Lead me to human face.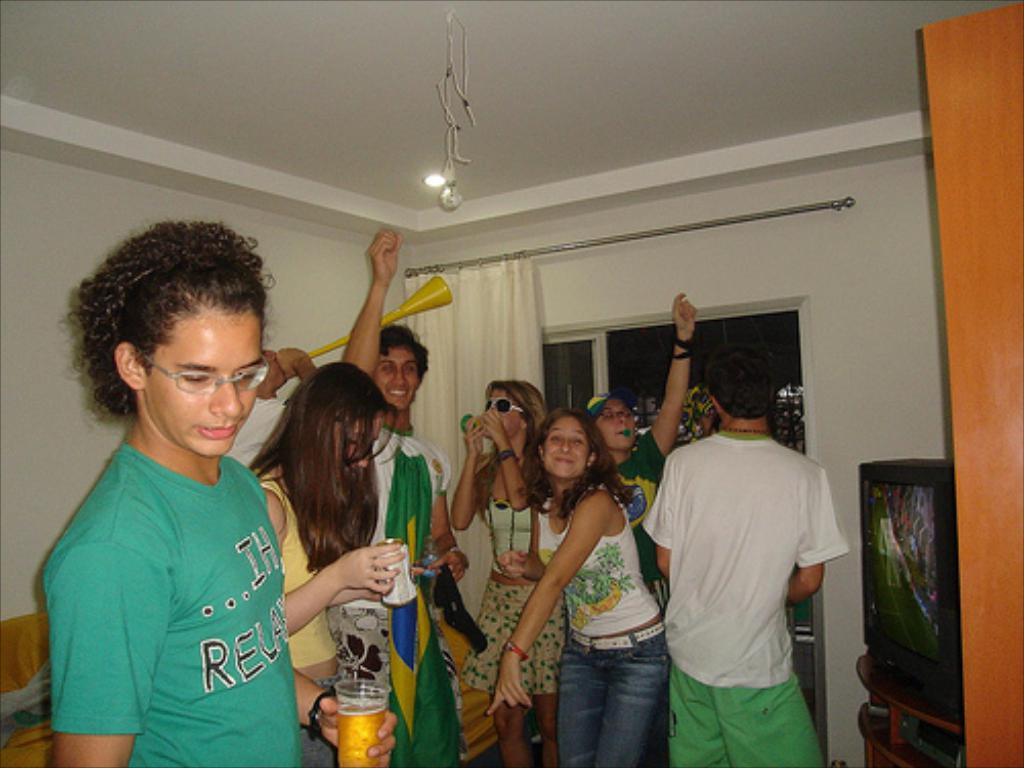
Lead to select_region(487, 383, 520, 444).
